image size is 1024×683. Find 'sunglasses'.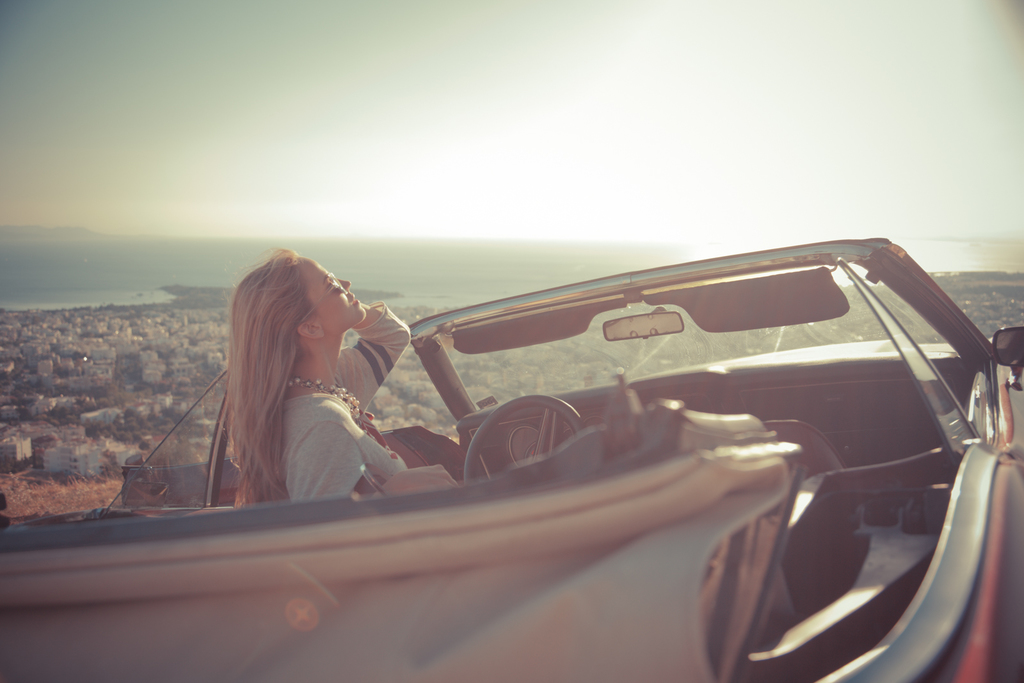
(x1=297, y1=271, x2=345, y2=330).
